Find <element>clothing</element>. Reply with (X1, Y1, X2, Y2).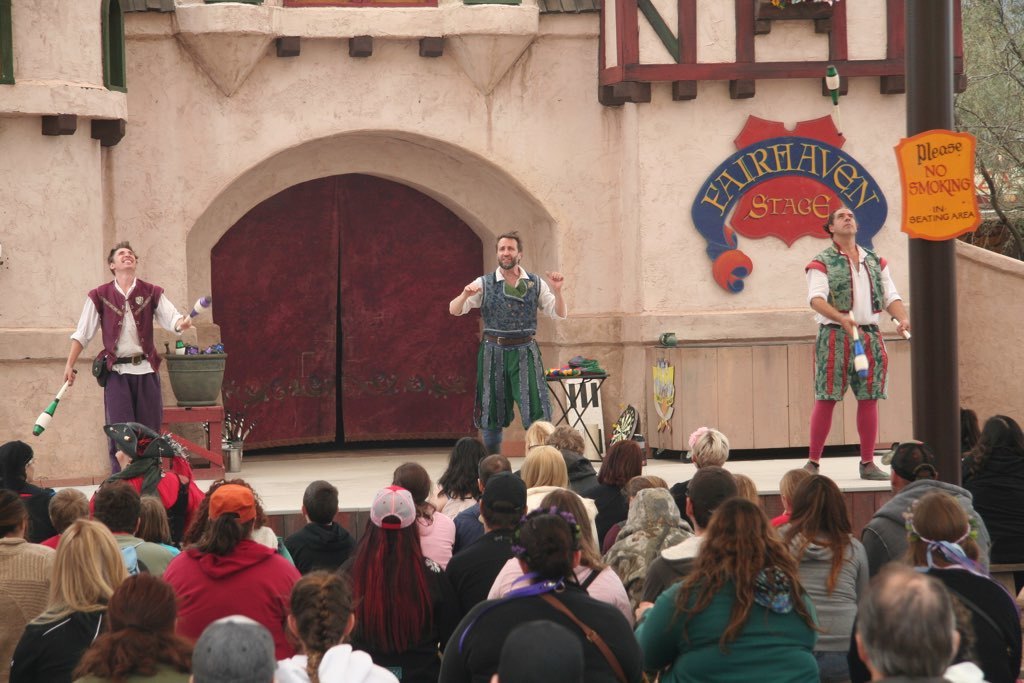
(422, 502, 451, 575).
